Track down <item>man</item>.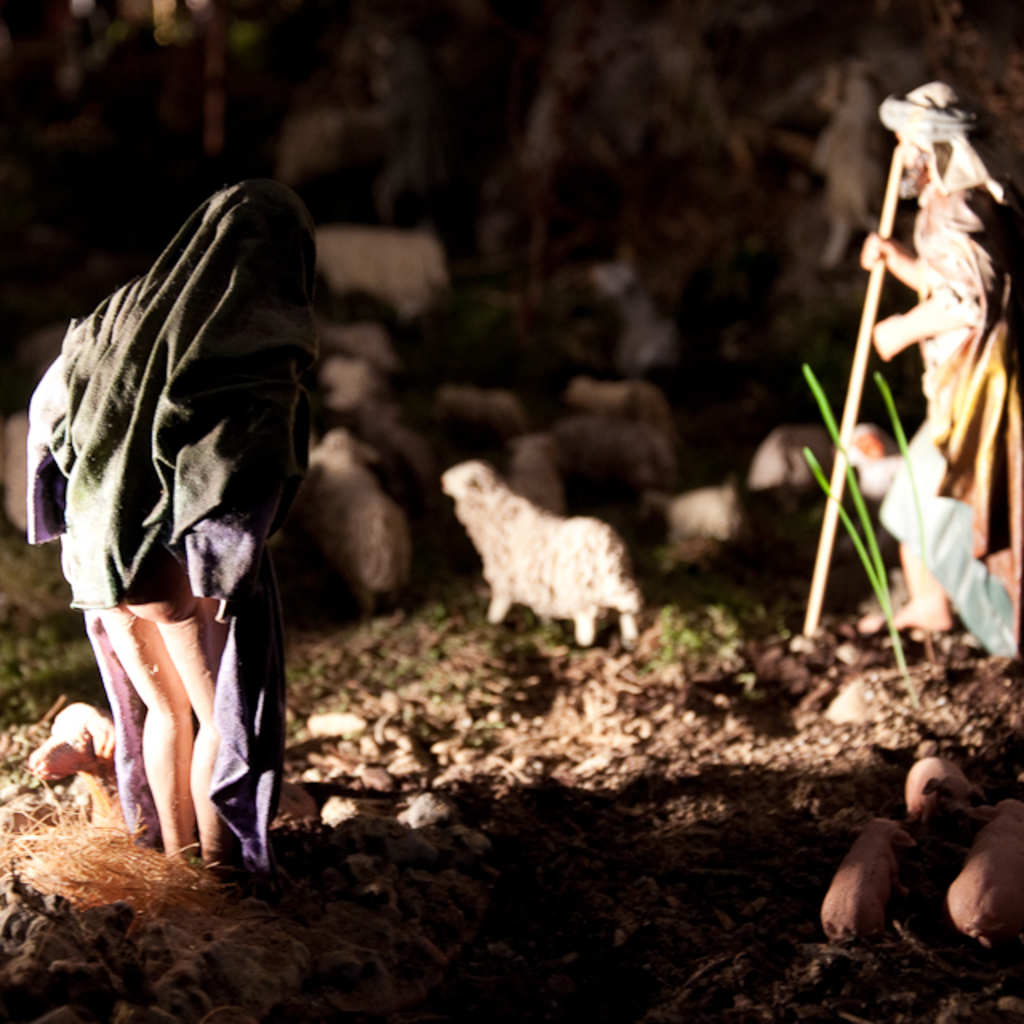
Tracked to locate(858, 83, 1022, 632).
